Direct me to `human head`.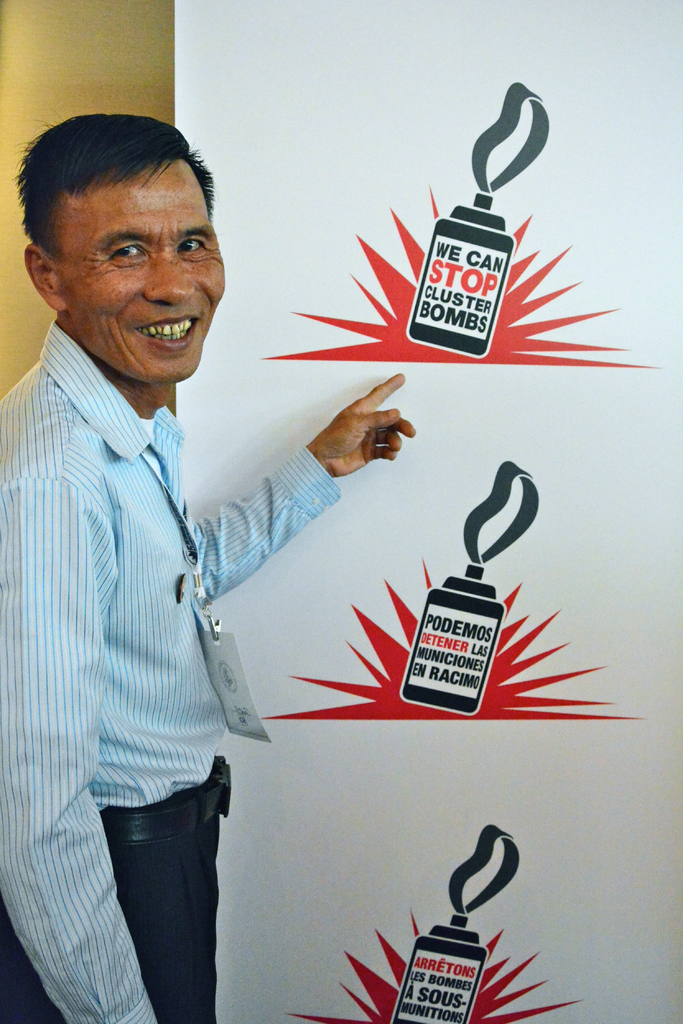
Direction: <box>20,113,225,387</box>.
